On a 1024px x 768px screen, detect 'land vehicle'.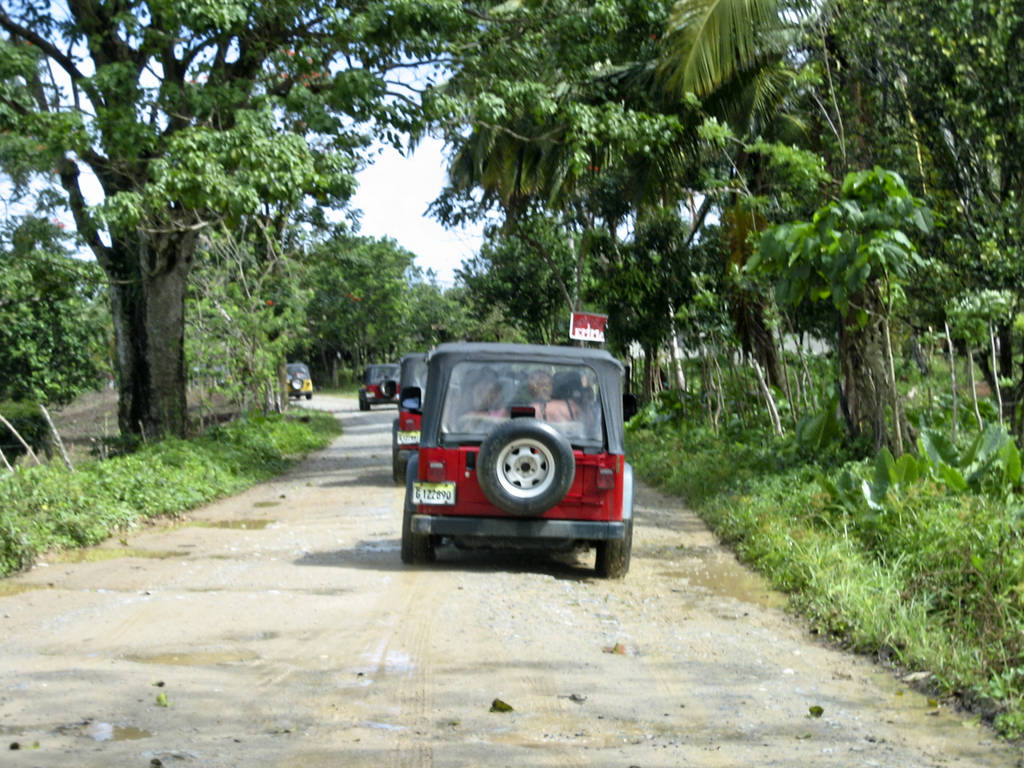
392 352 431 484.
